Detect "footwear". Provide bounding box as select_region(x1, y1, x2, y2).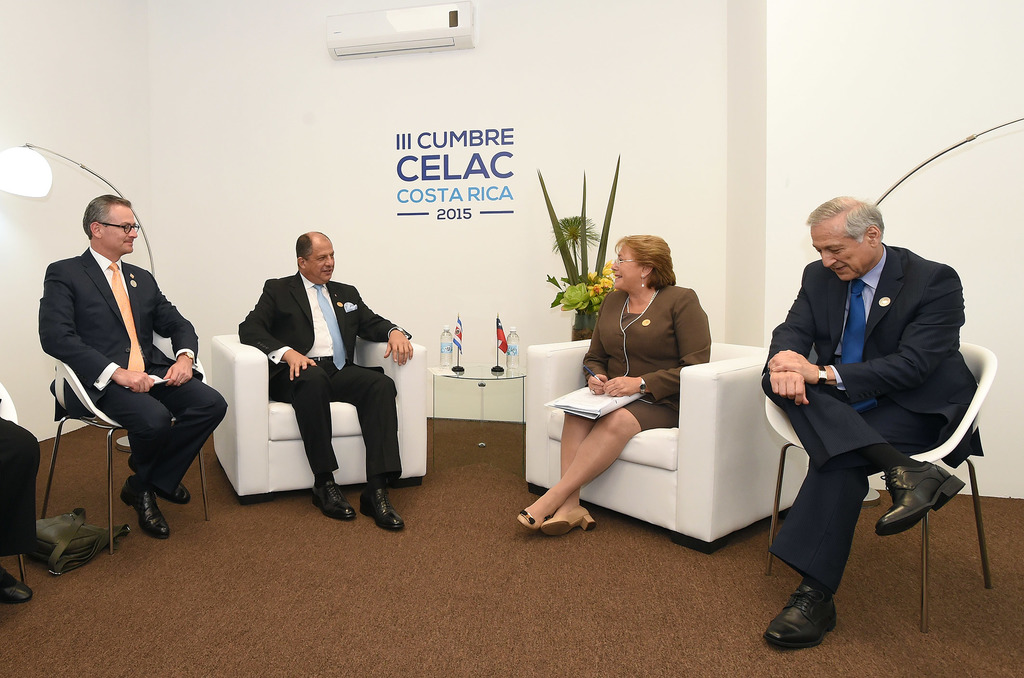
select_region(0, 571, 35, 608).
